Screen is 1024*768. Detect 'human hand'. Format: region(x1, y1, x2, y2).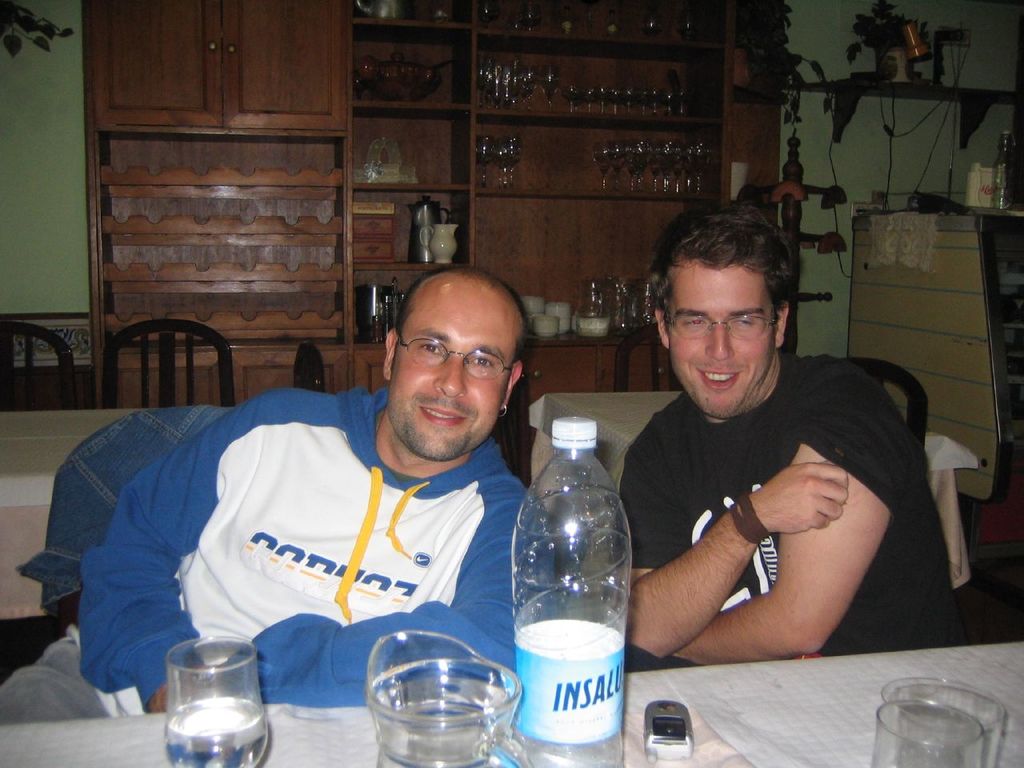
region(144, 664, 218, 714).
